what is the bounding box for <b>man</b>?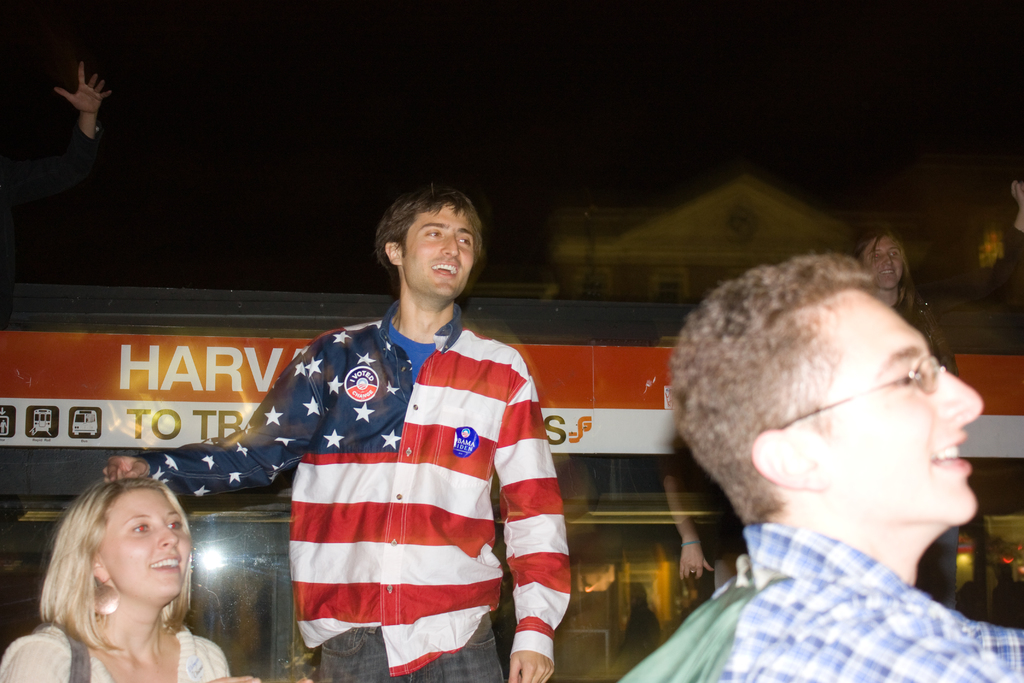
crop(180, 191, 572, 682).
